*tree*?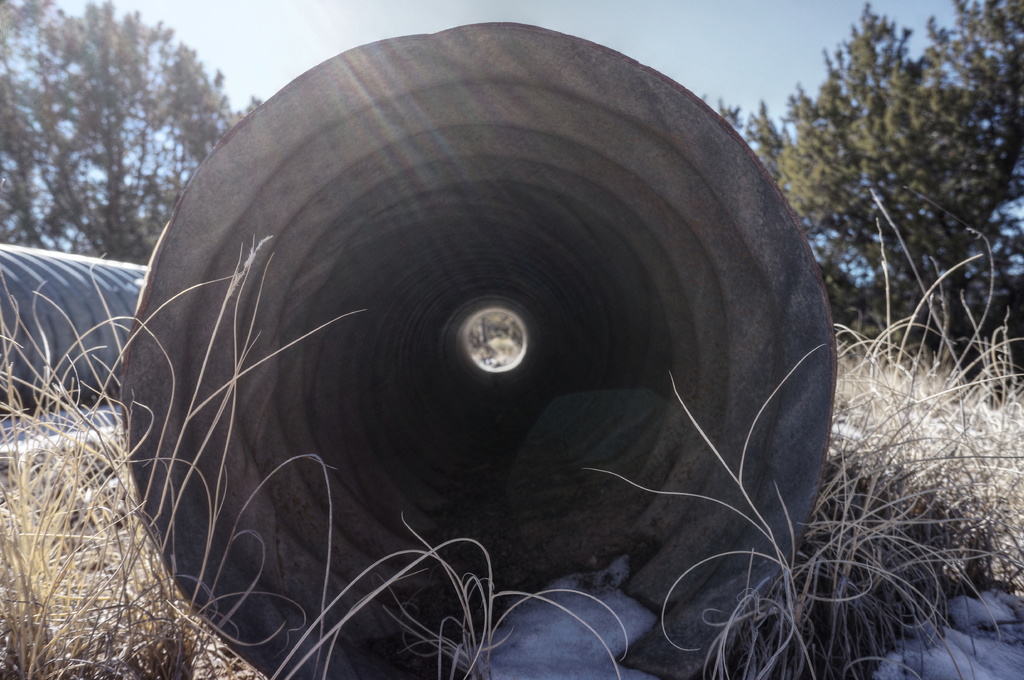
select_region(17, 0, 241, 257)
